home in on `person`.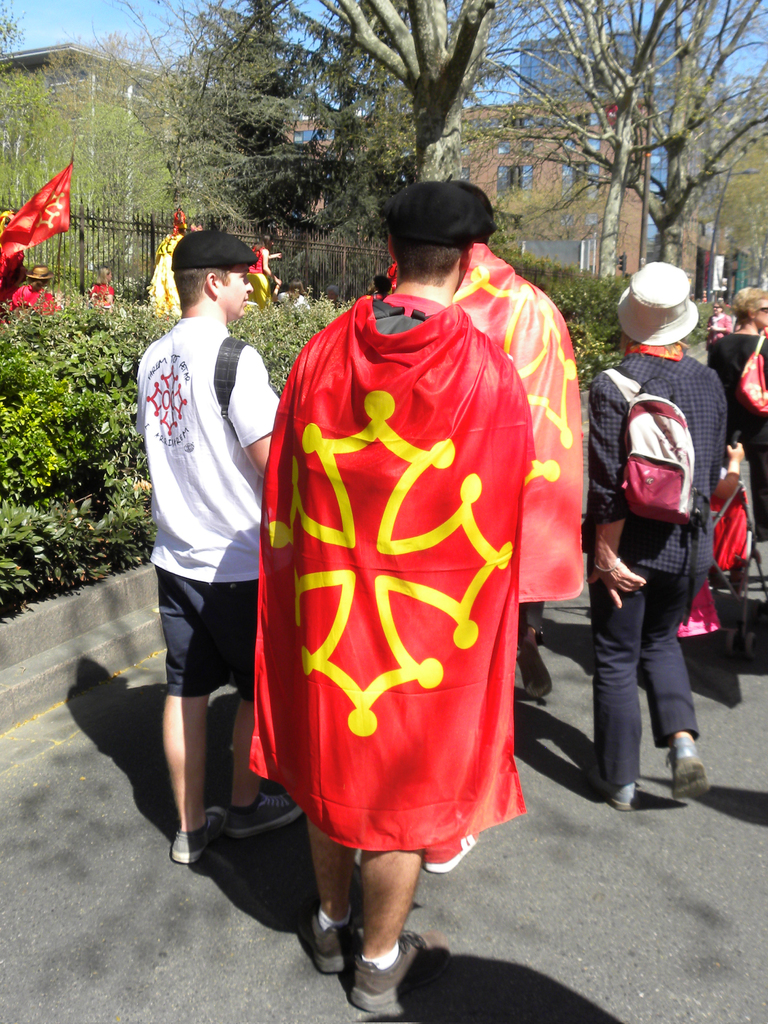
Homed in at l=581, t=252, r=728, b=812.
